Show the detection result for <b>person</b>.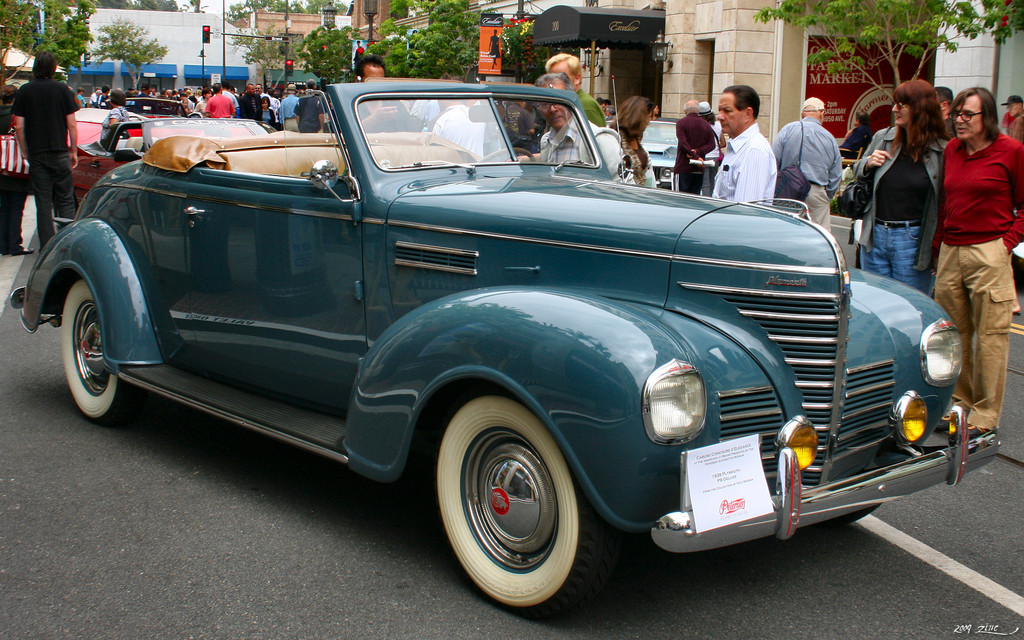
locate(0, 88, 36, 257).
